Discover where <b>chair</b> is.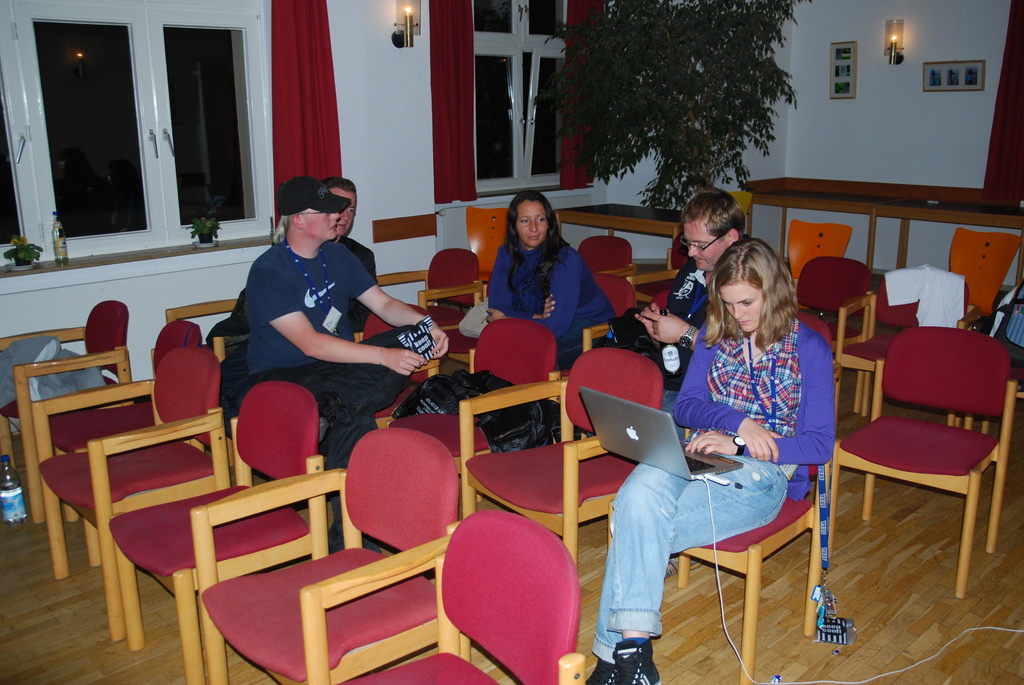
Discovered at box(838, 298, 1009, 624).
